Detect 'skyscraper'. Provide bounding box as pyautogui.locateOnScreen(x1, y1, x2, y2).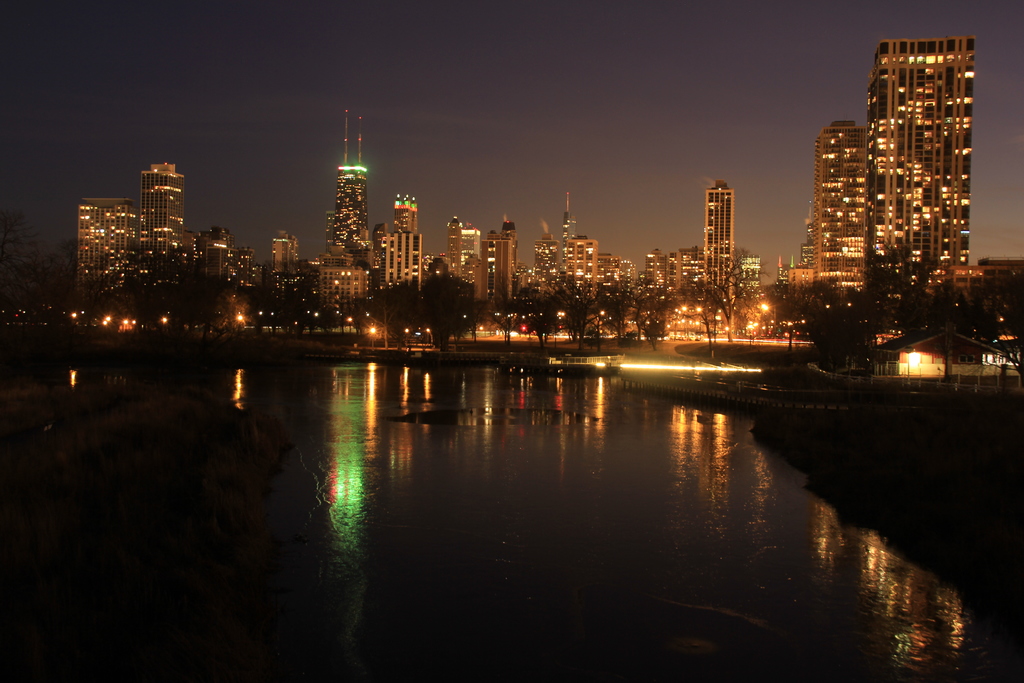
pyautogui.locateOnScreen(860, 37, 975, 293).
